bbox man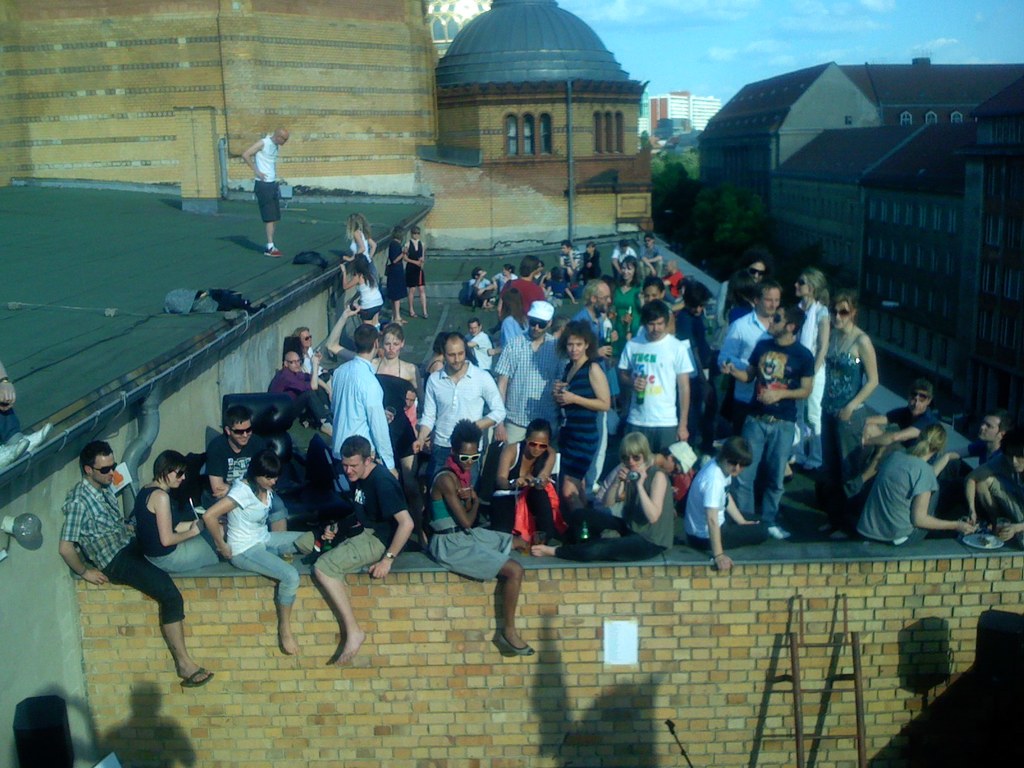
region(410, 332, 506, 492)
